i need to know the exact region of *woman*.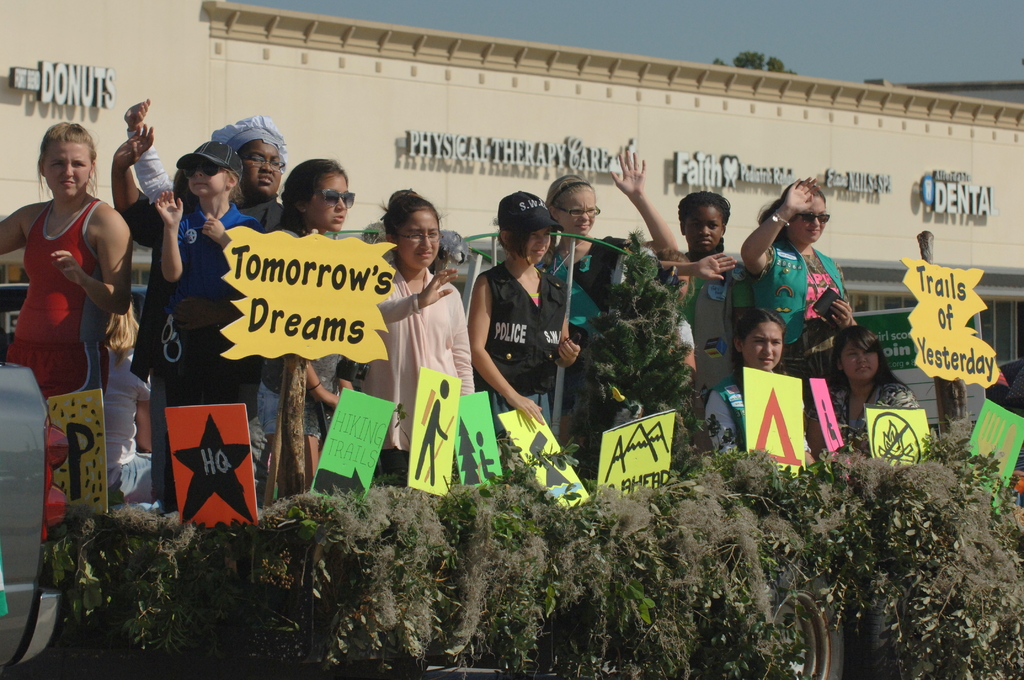
Region: (0,115,134,401).
